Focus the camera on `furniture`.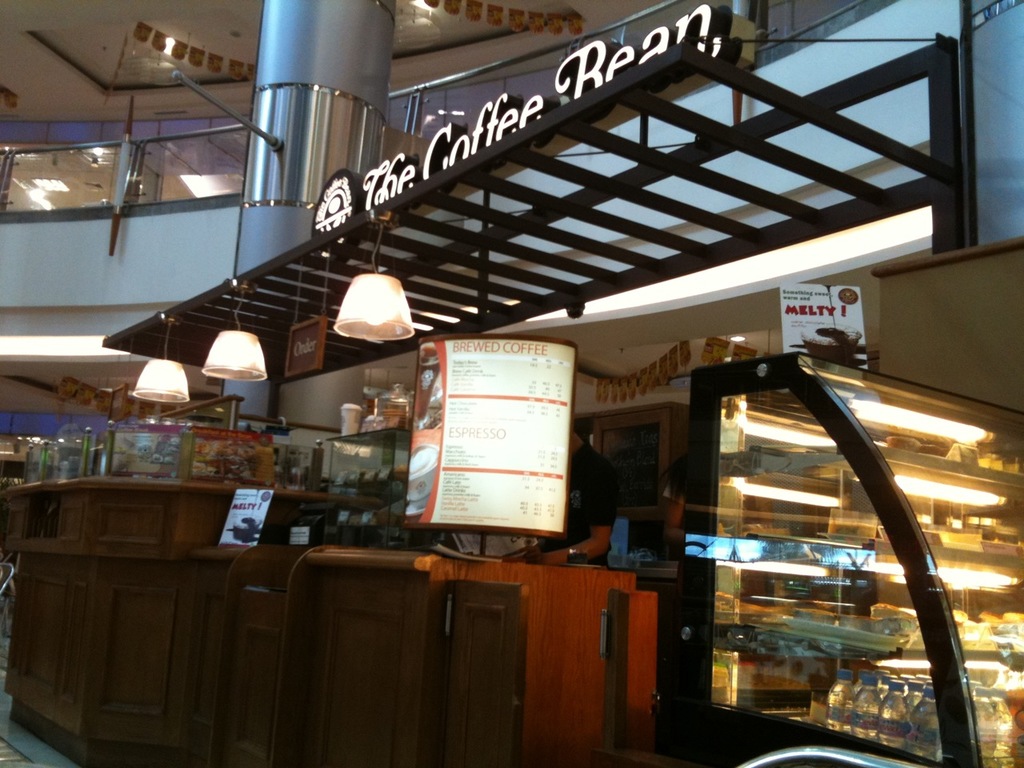
Focus region: [320, 426, 412, 544].
